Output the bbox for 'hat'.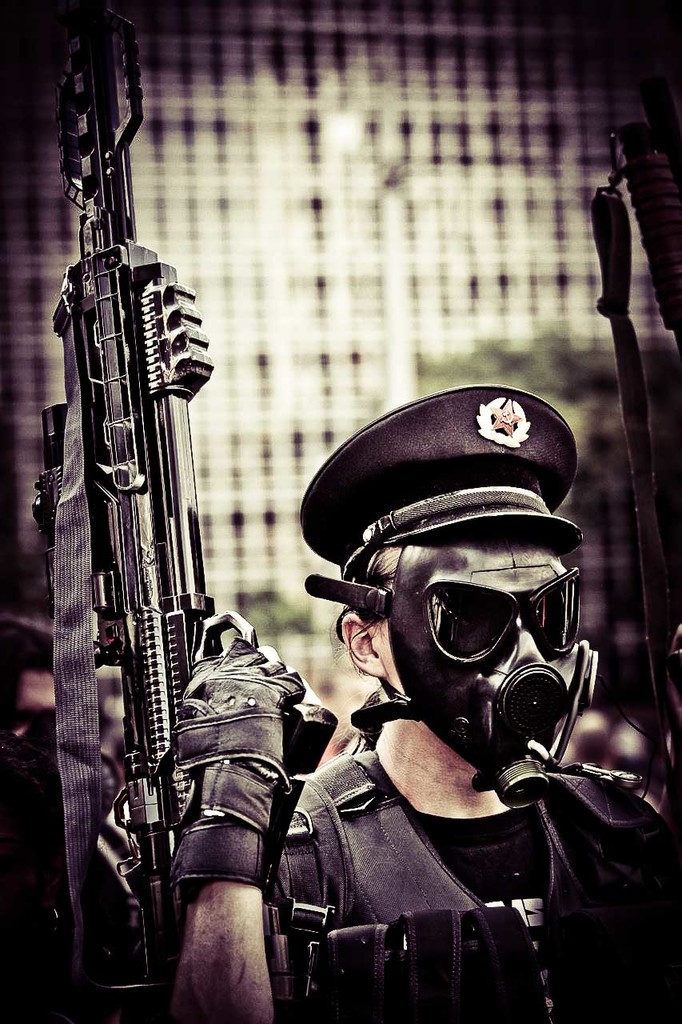
{"left": 300, "top": 381, "right": 583, "bottom": 587}.
